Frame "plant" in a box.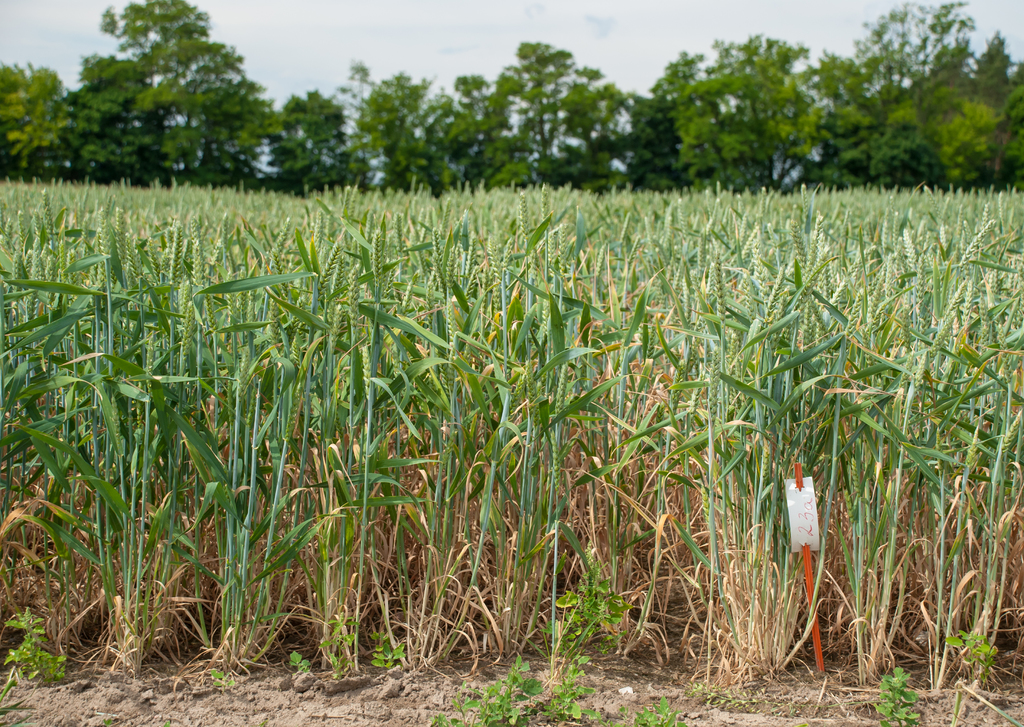
box(364, 629, 421, 680).
